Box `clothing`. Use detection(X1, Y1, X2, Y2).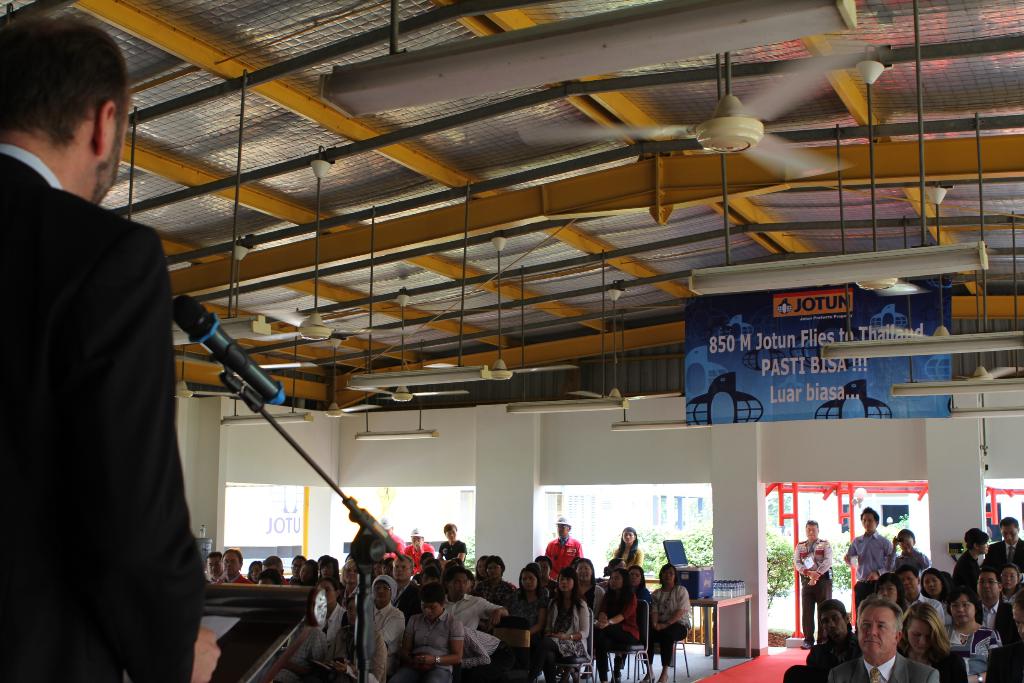
detection(349, 598, 406, 677).
